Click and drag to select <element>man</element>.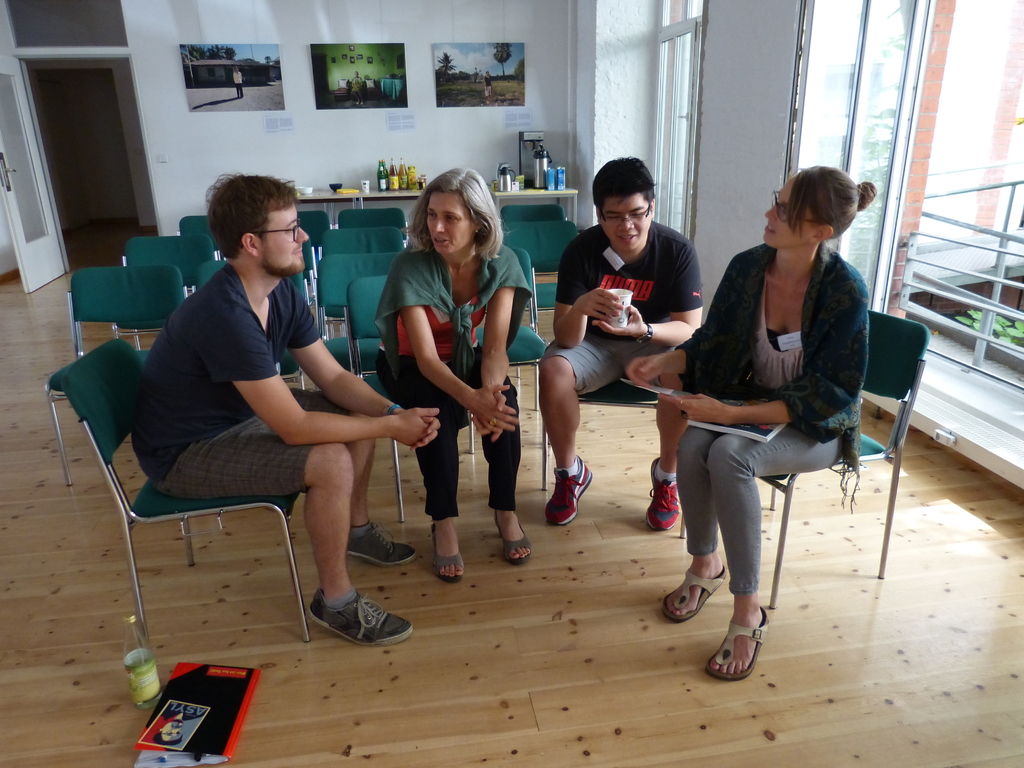
Selection: (left=126, top=171, right=444, bottom=640).
